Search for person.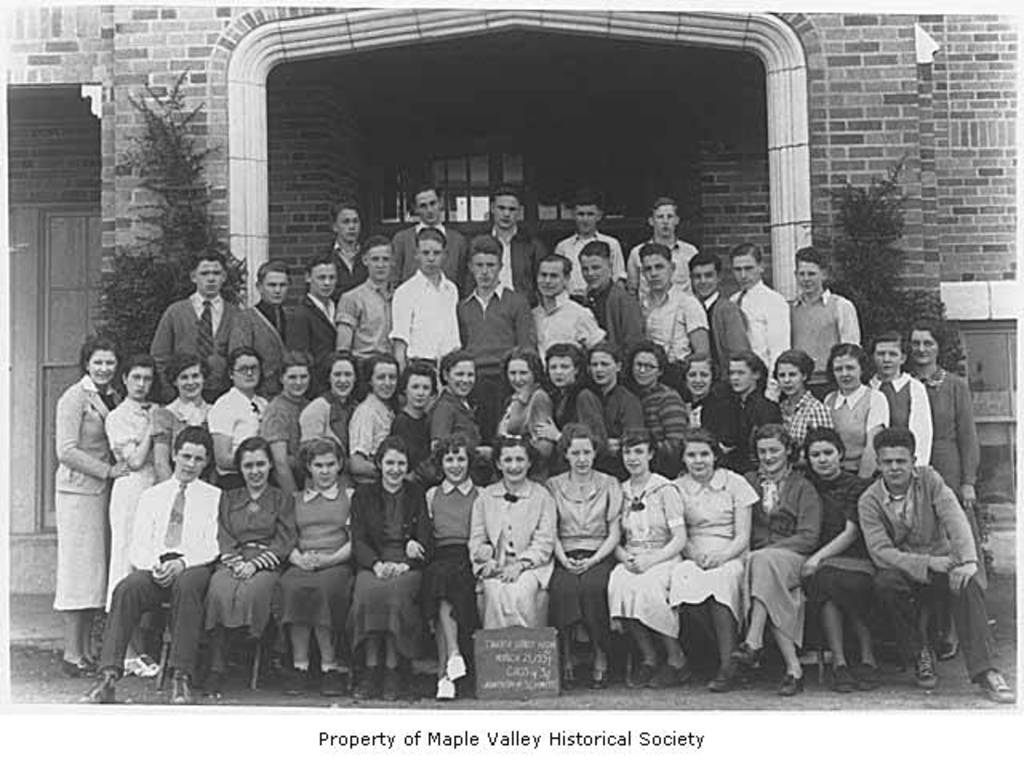
Found at 723:346:784:432.
